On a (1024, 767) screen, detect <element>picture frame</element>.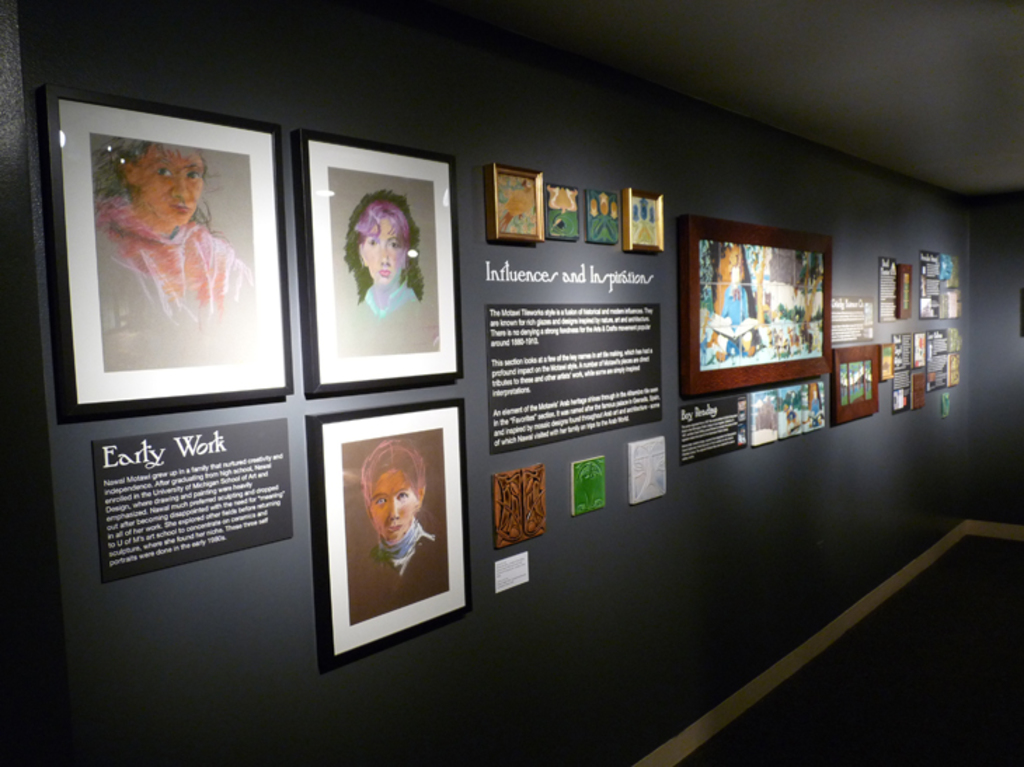
[832,345,880,426].
